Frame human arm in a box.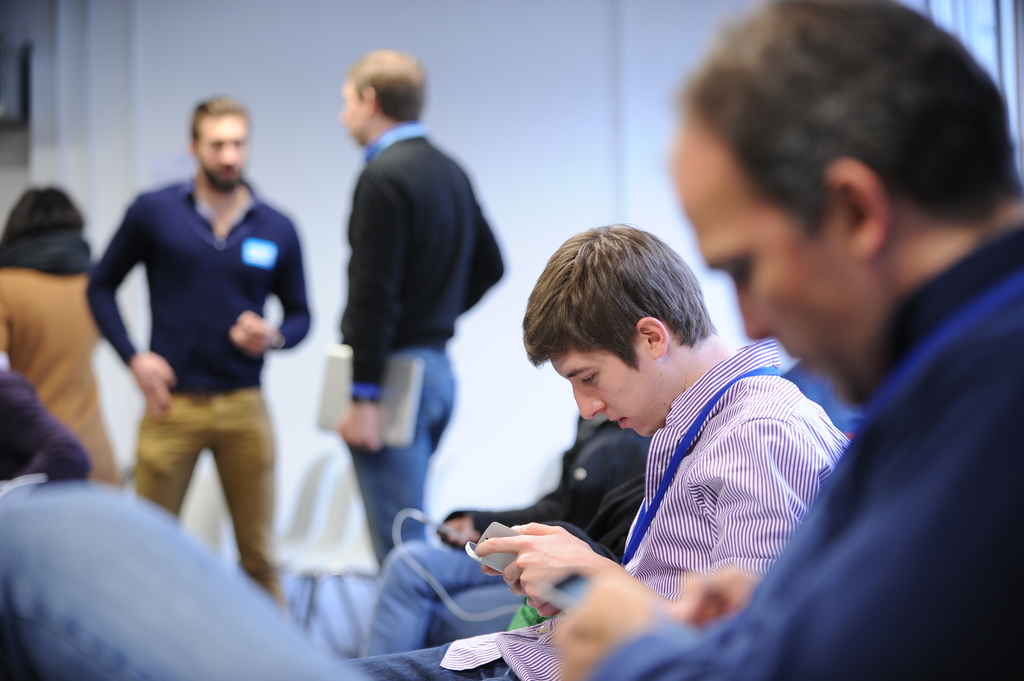
(x1=77, y1=205, x2=178, y2=421).
